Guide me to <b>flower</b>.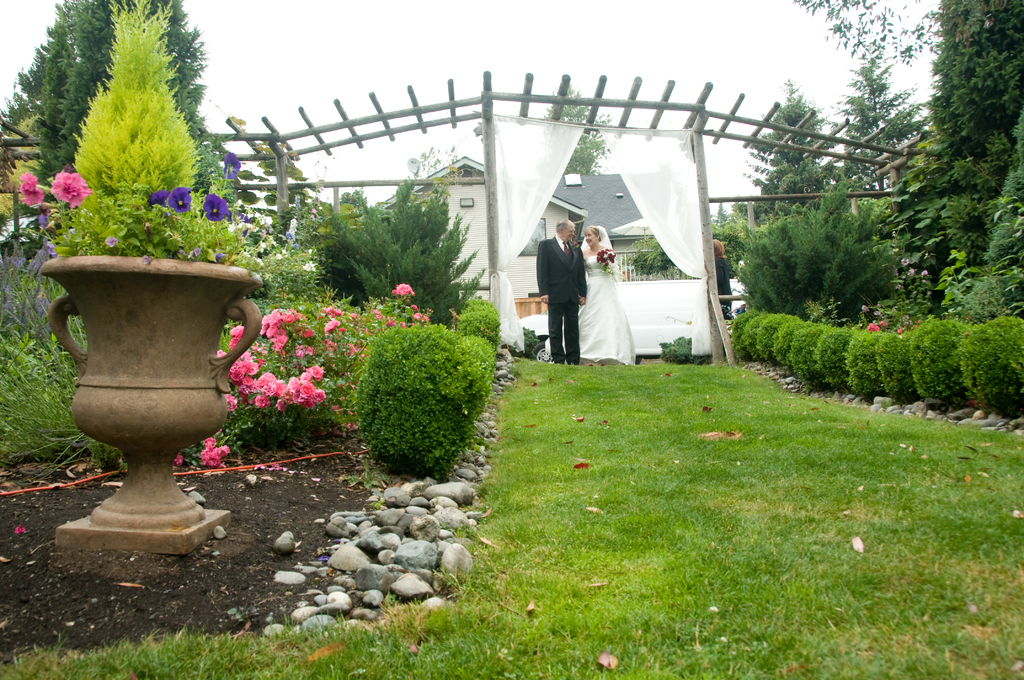
Guidance: 51,172,92,211.
